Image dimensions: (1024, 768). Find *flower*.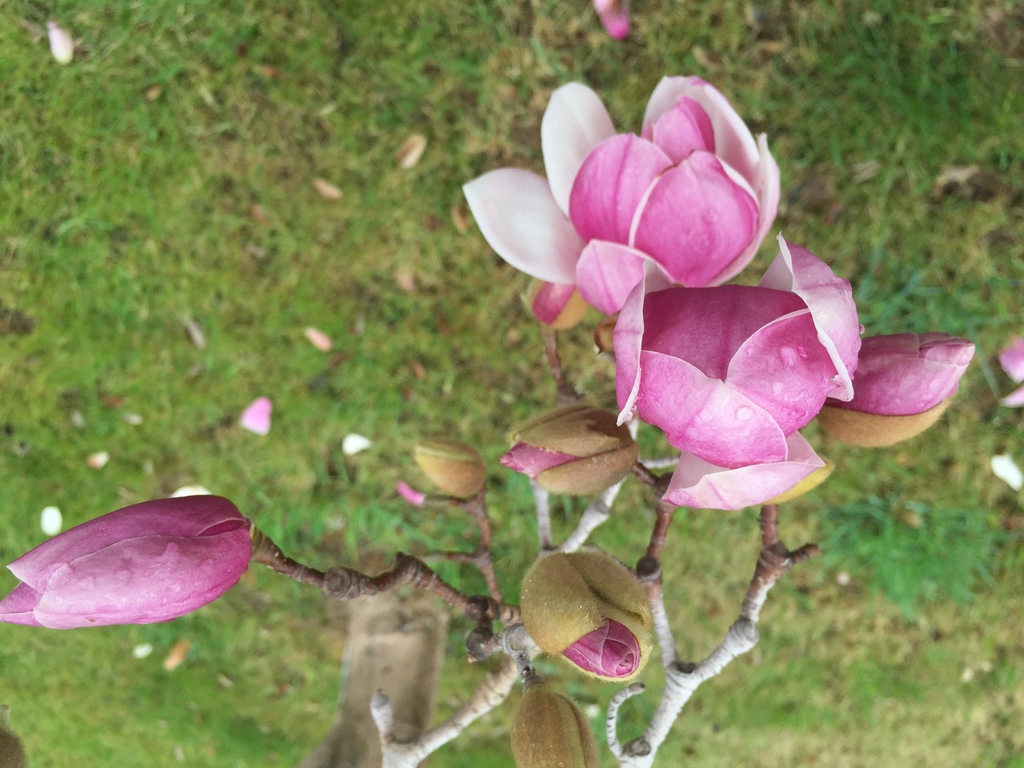
region(516, 550, 665, 679).
